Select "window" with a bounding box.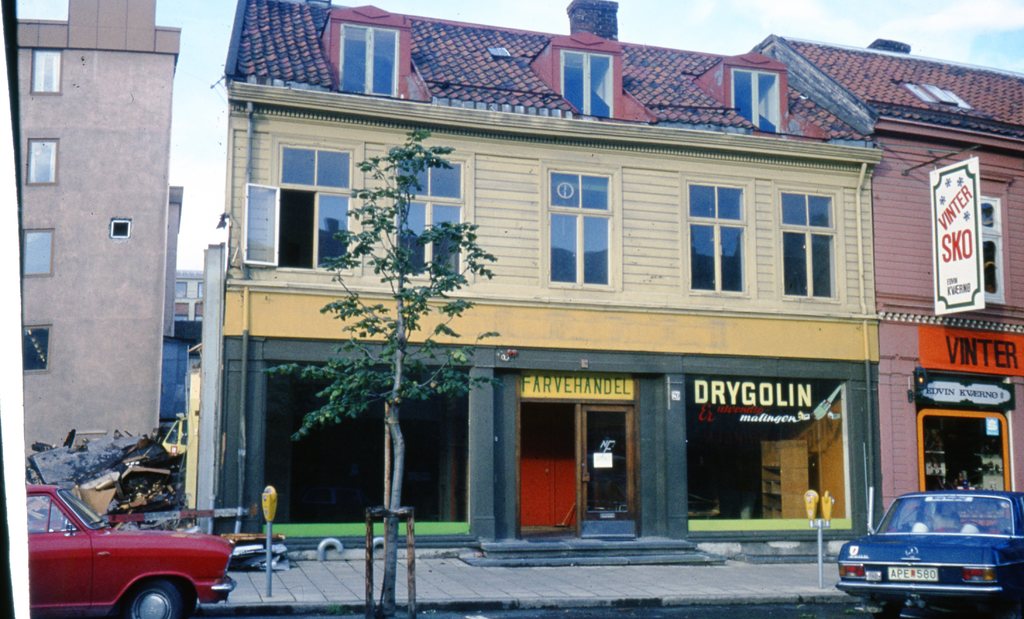
(left=685, top=180, right=746, bottom=296).
